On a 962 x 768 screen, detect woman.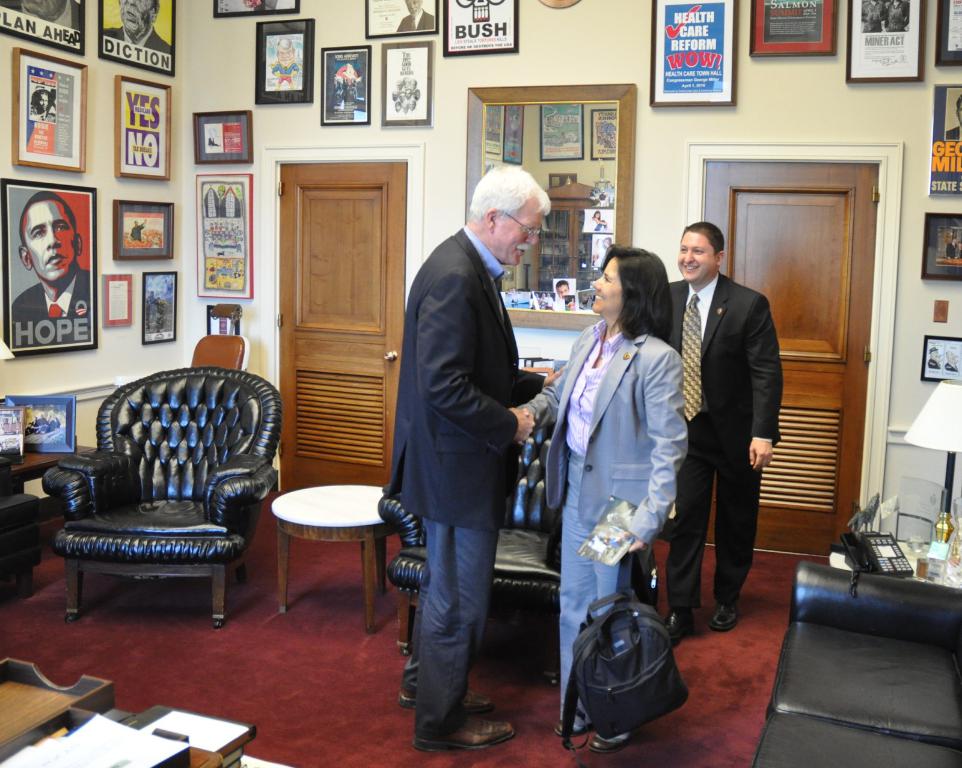
[left=593, top=239, right=606, bottom=266].
